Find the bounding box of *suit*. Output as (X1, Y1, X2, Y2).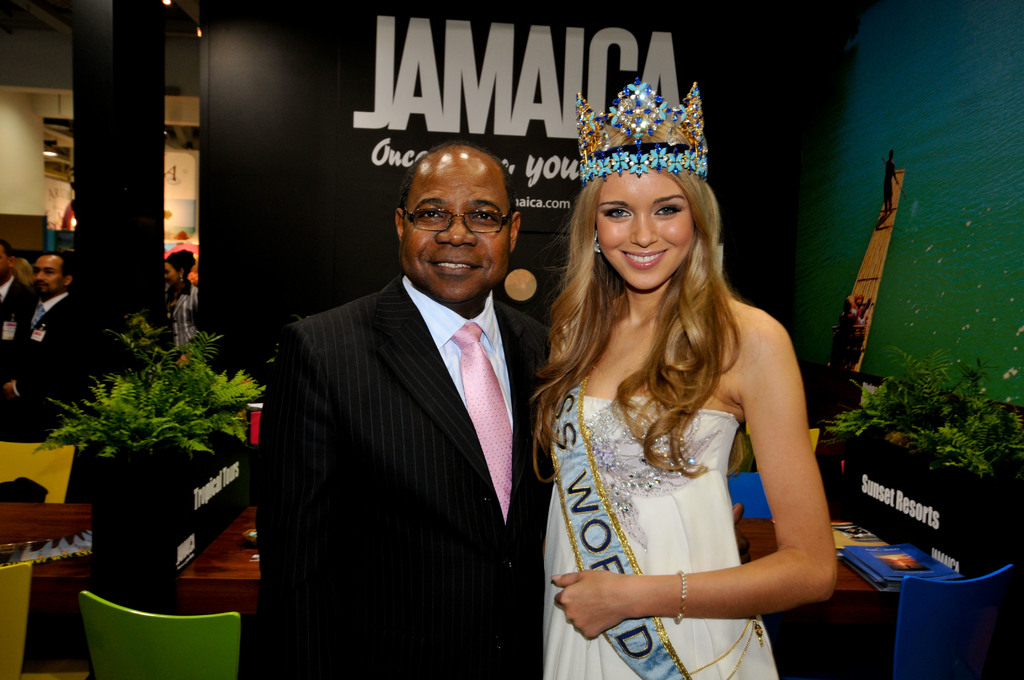
(164, 286, 202, 349).
